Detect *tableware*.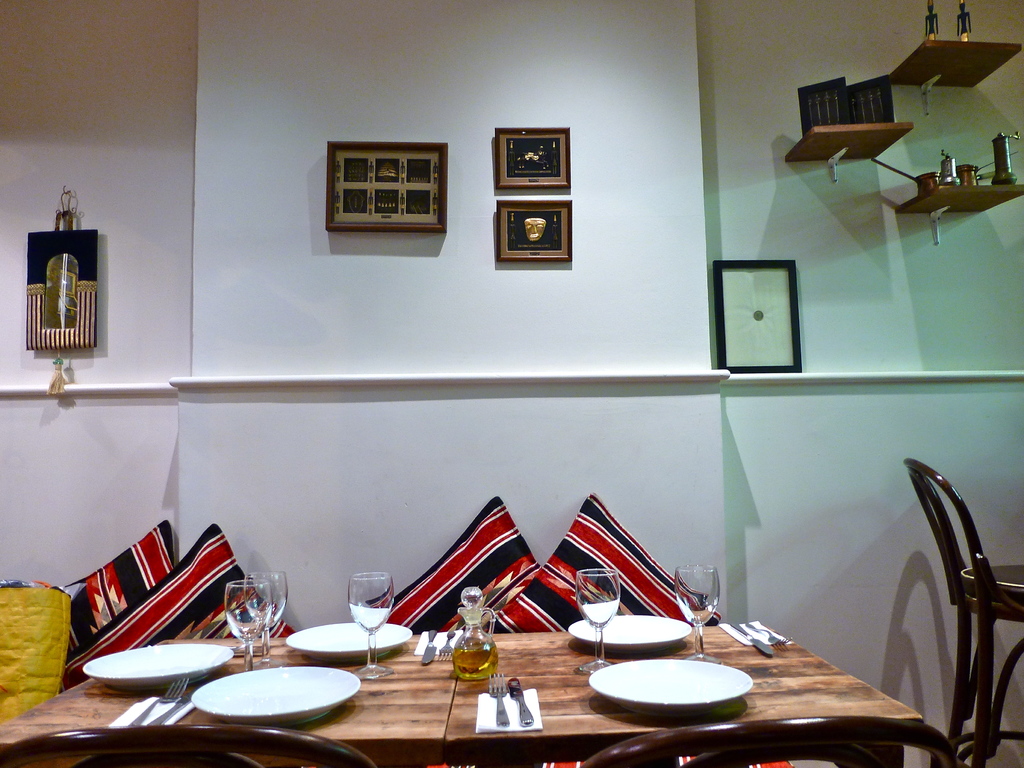
Detected at <region>285, 618, 413, 657</region>.
